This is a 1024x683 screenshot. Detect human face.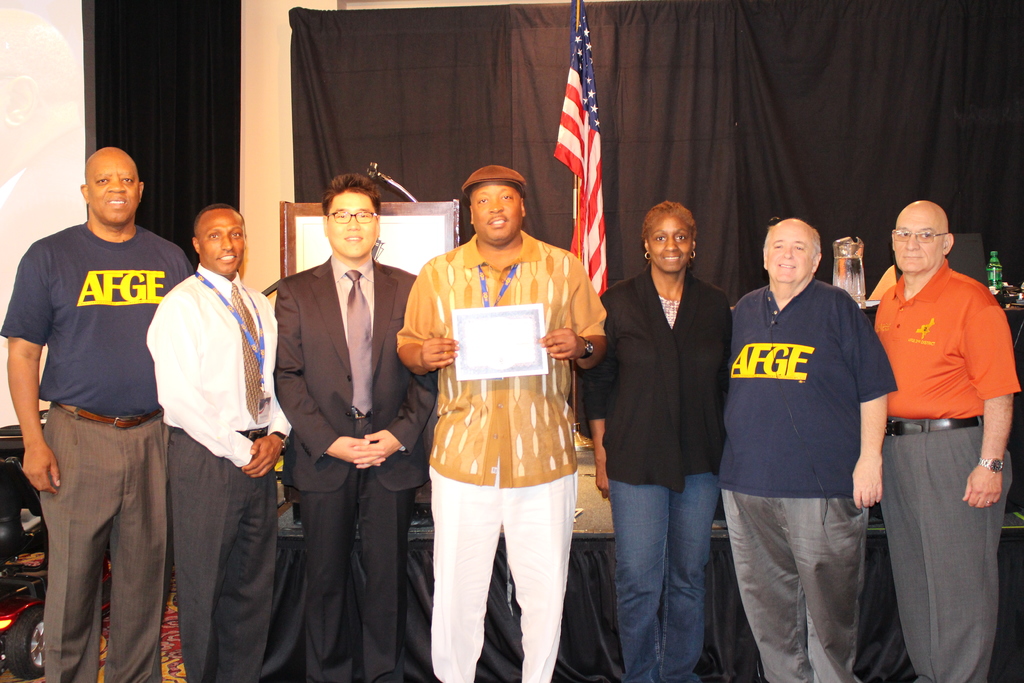
box=[892, 210, 942, 273].
